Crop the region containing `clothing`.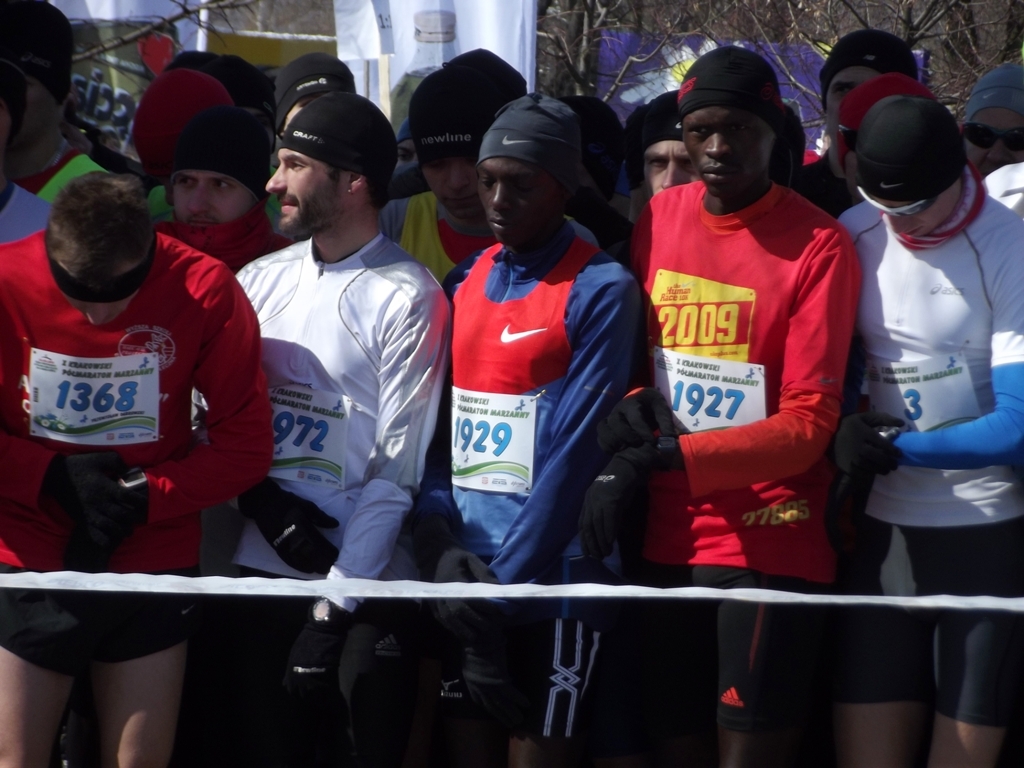
Crop region: BBox(412, 216, 642, 624).
